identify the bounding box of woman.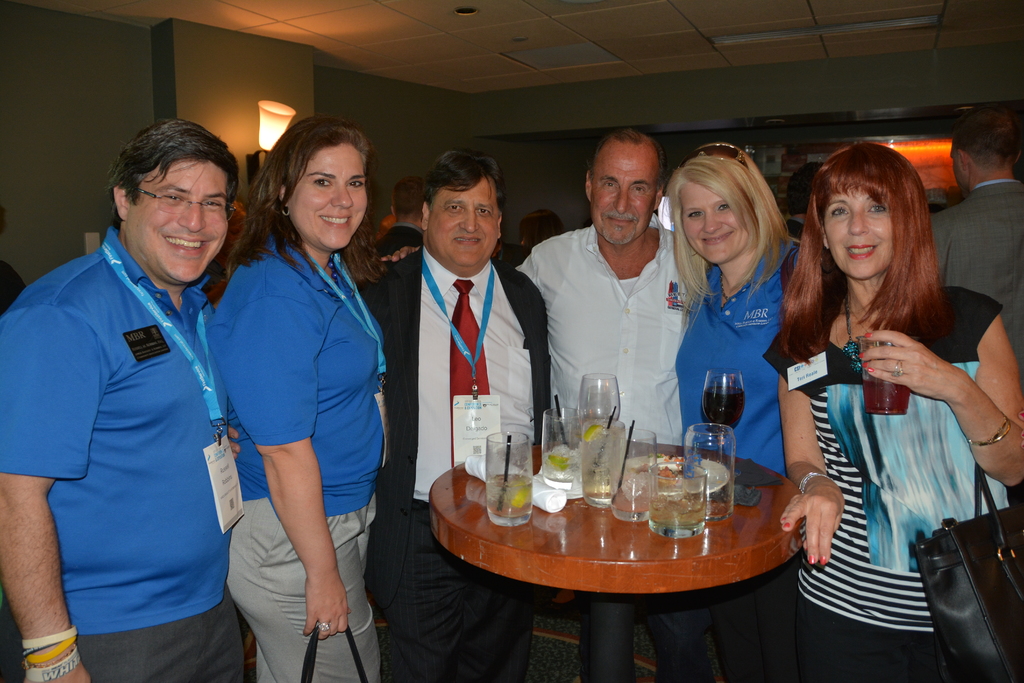
762/143/1023/682.
